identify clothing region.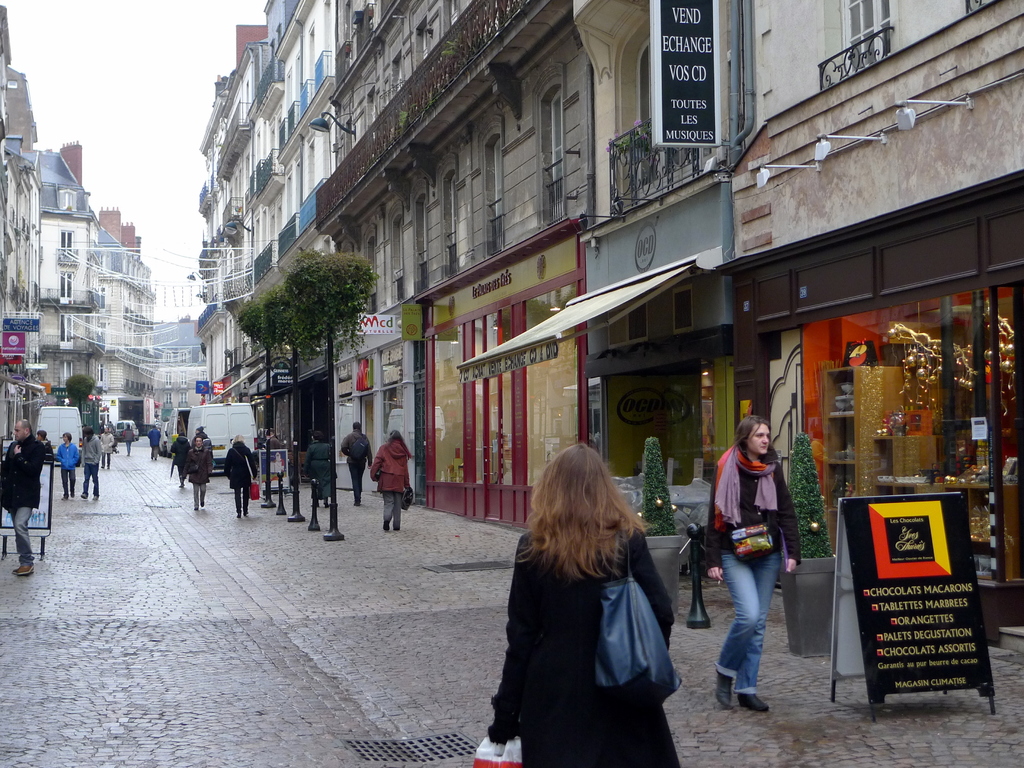
Region: BBox(0, 433, 45, 569).
